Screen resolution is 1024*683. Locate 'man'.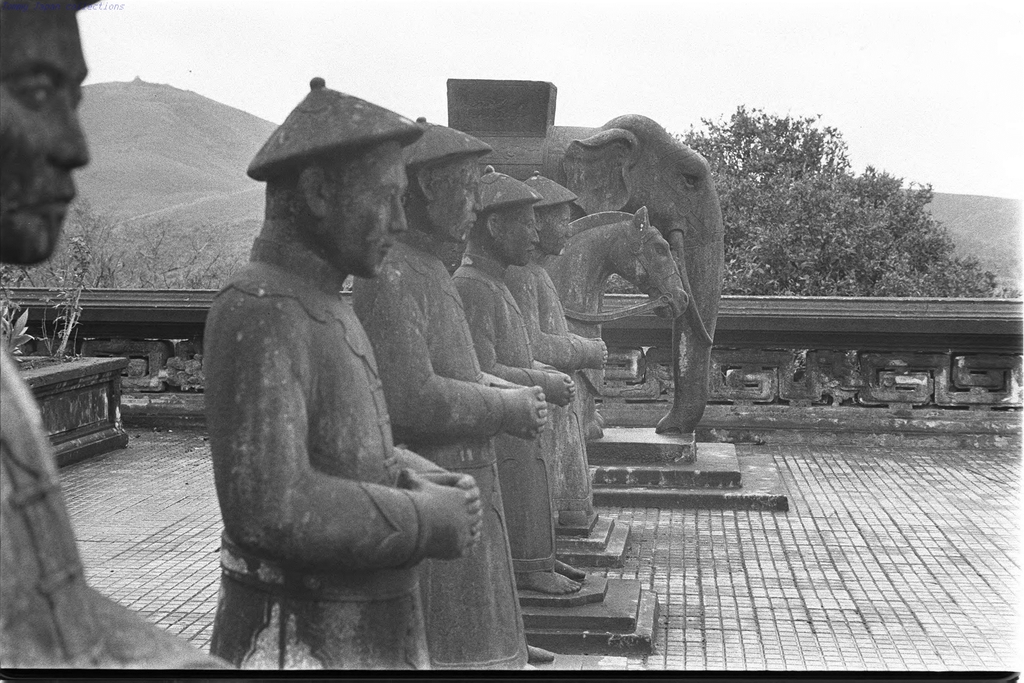
346 114 546 661.
